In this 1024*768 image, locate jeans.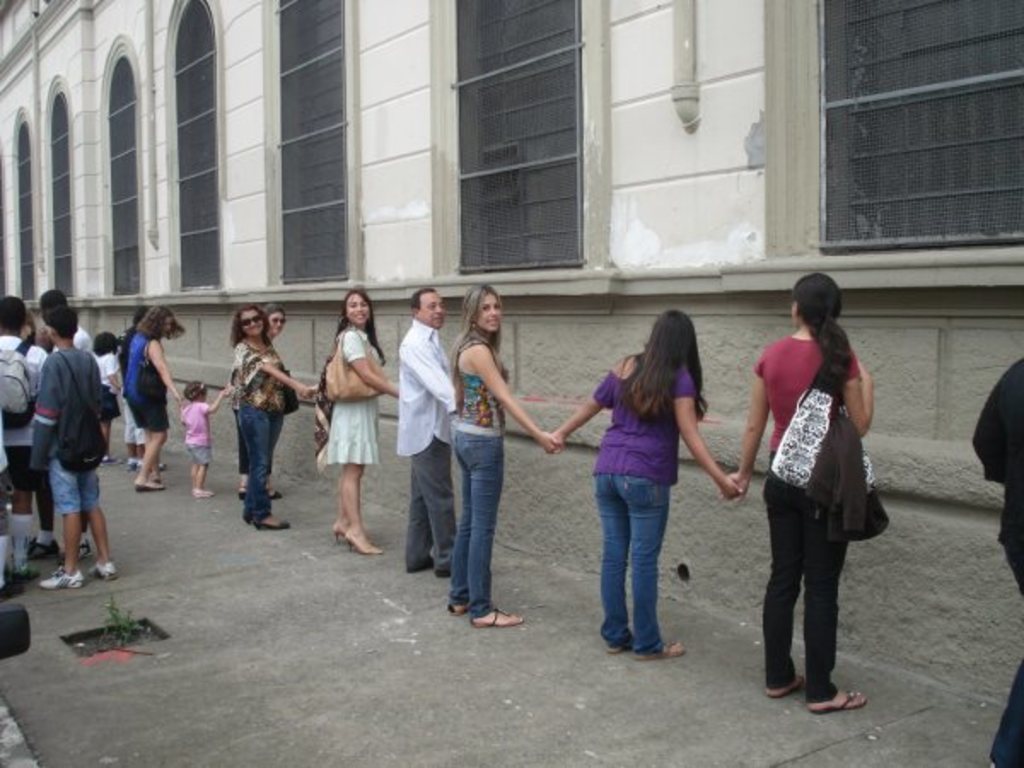
Bounding box: [587,454,686,657].
